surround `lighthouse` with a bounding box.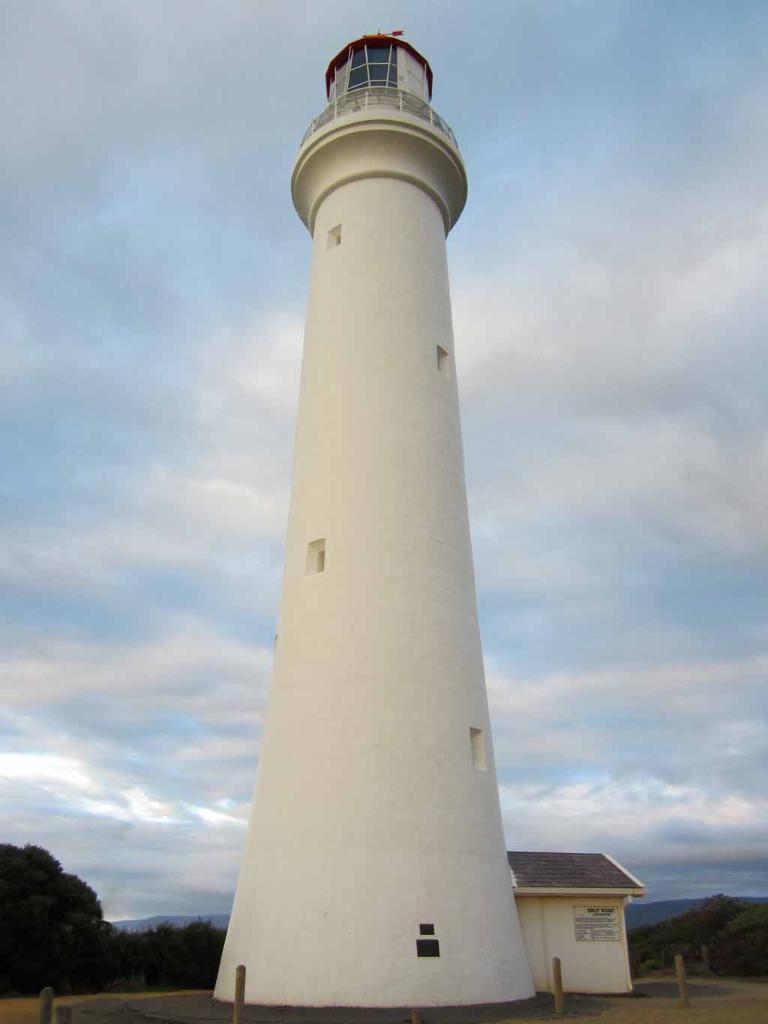
[207, 17, 531, 1006].
